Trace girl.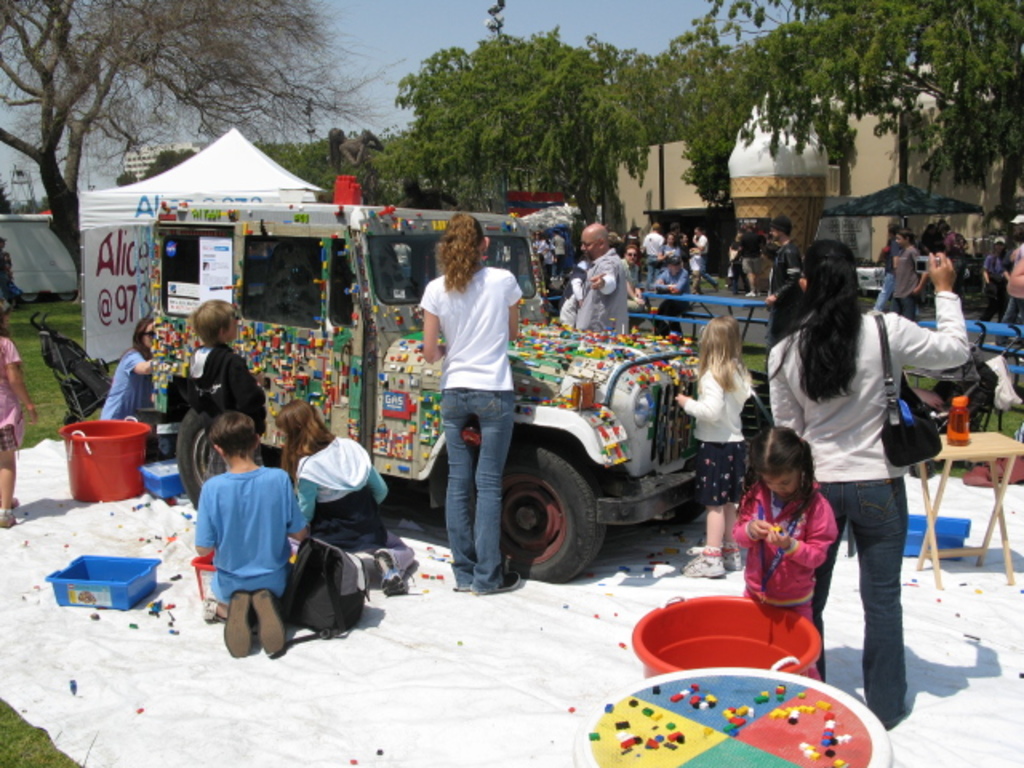
Traced to 275, 398, 414, 594.
